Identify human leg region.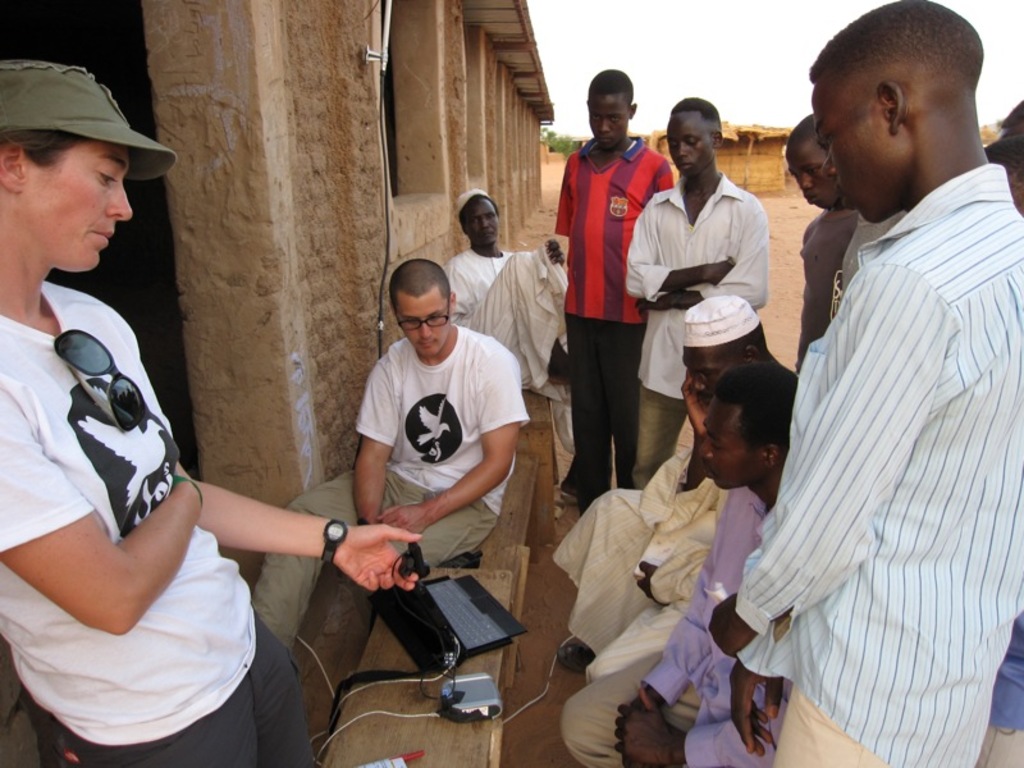
Region: detection(570, 650, 710, 767).
